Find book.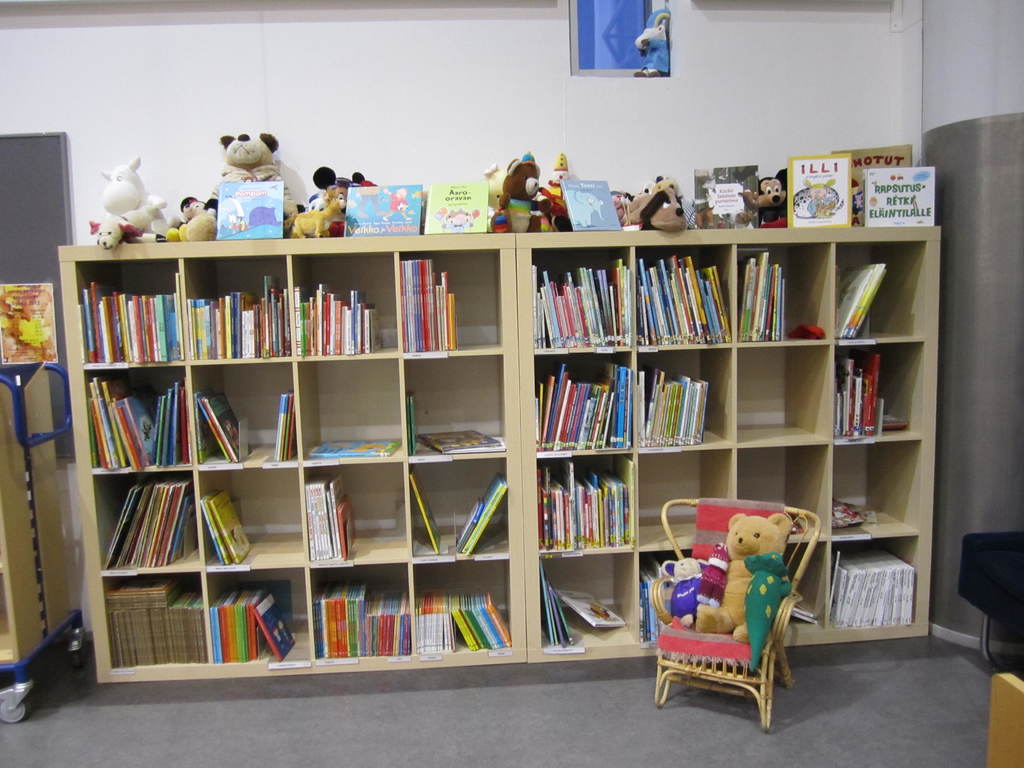
x1=422 y1=179 x2=488 y2=234.
